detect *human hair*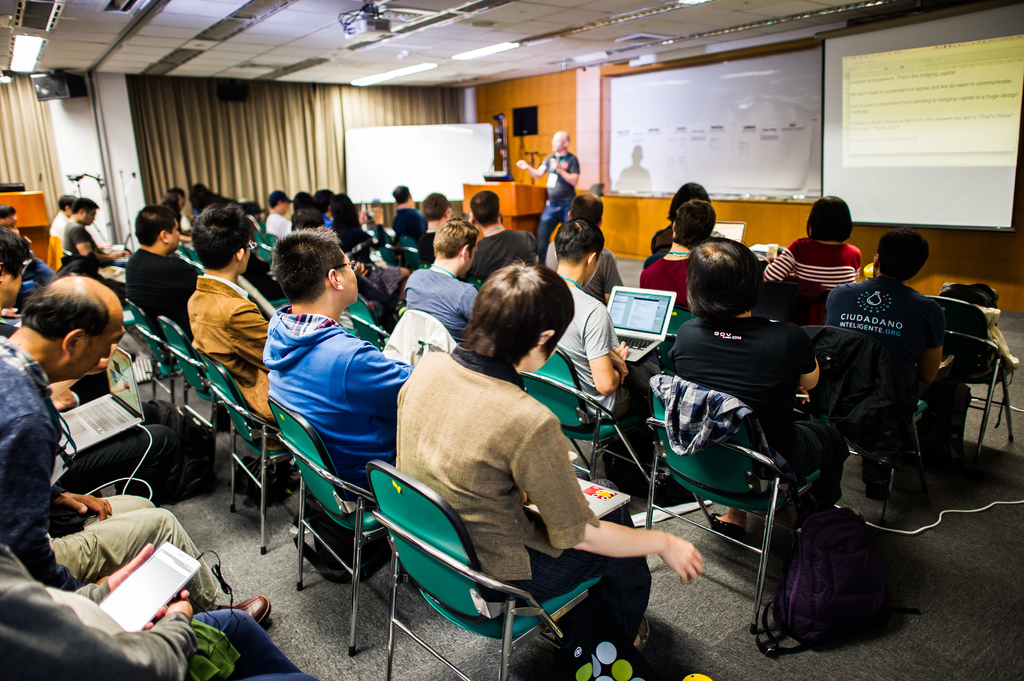
Rect(806, 194, 854, 241)
